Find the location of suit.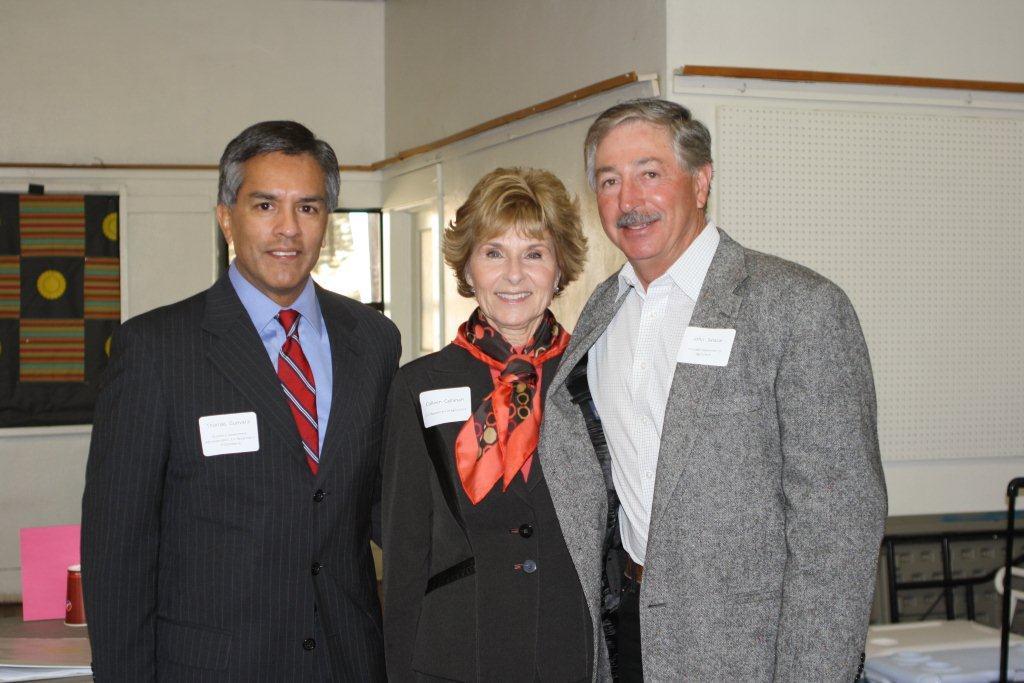
Location: pyautogui.locateOnScreen(78, 257, 406, 682).
